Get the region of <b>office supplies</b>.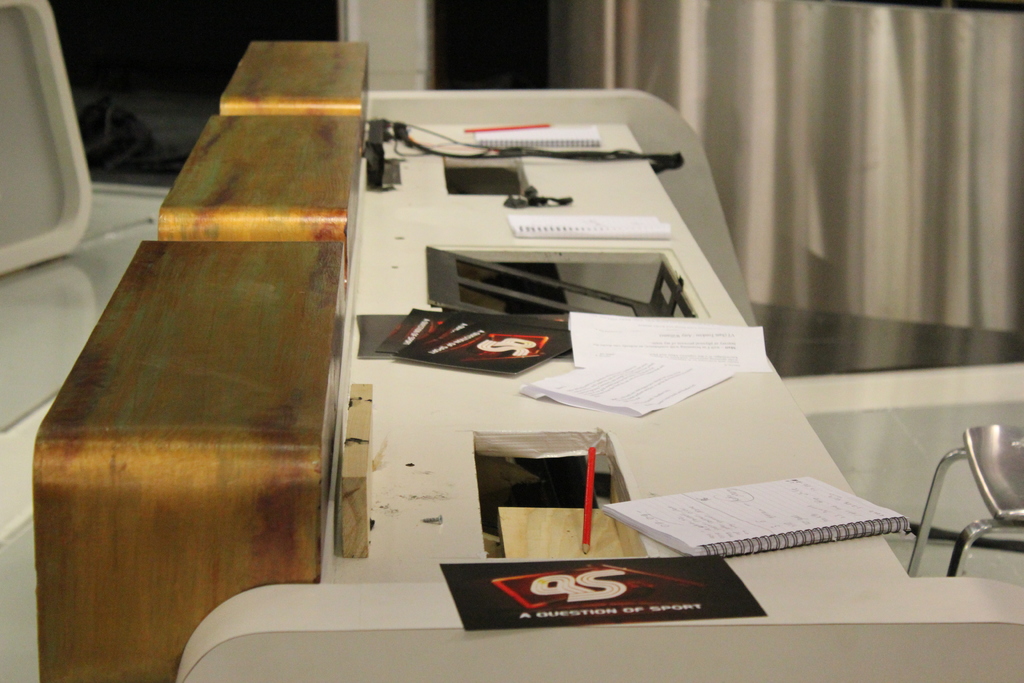
Rect(497, 142, 685, 165).
